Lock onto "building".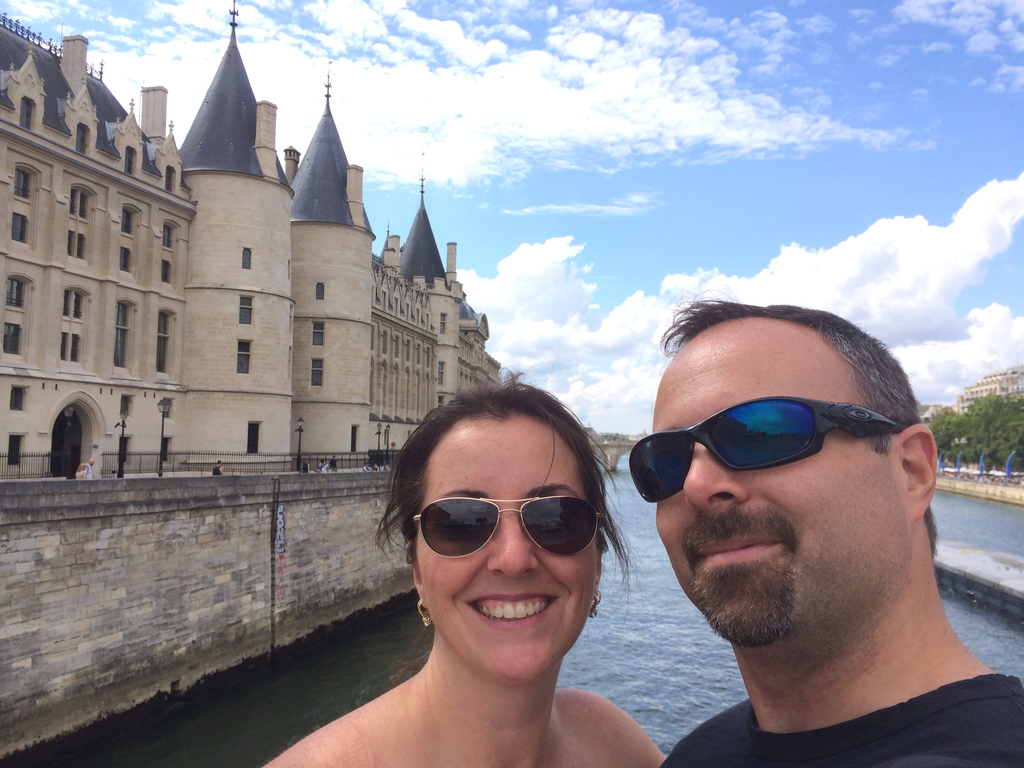
Locked: region(955, 371, 1023, 413).
